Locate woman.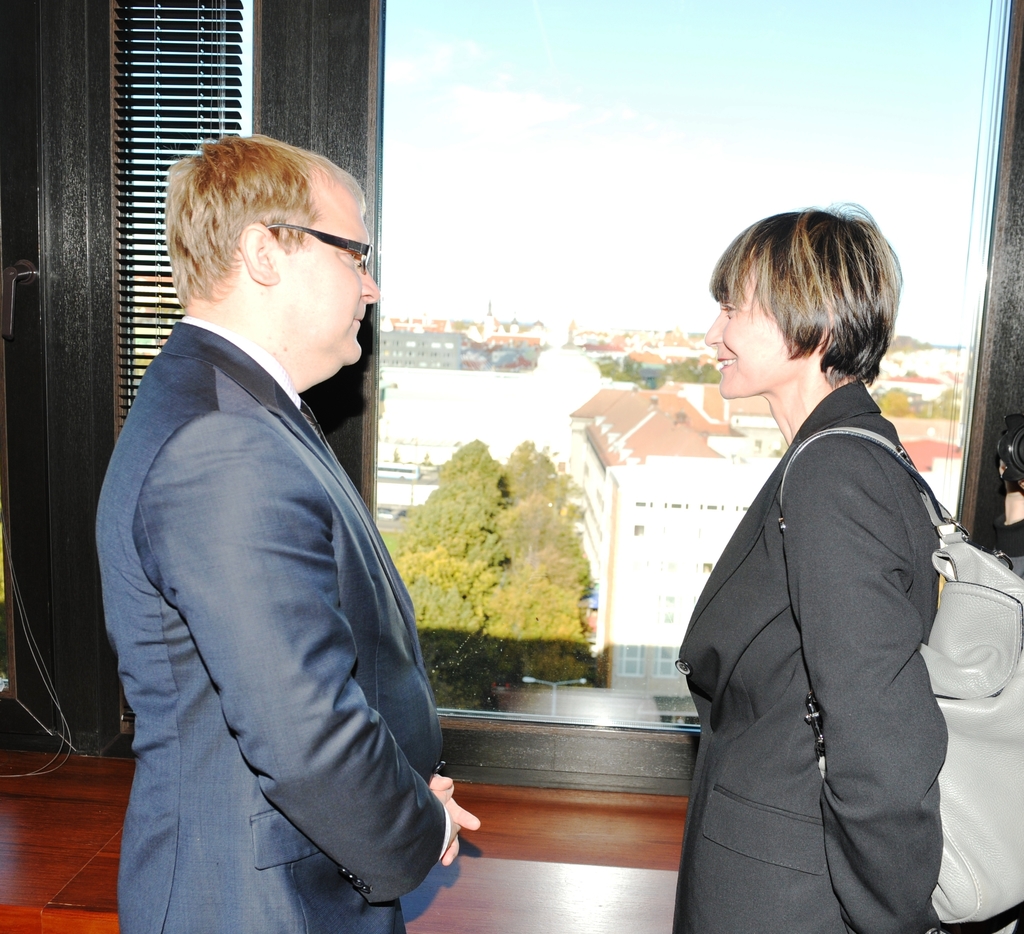
Bounding box: 668/201/948/933.
